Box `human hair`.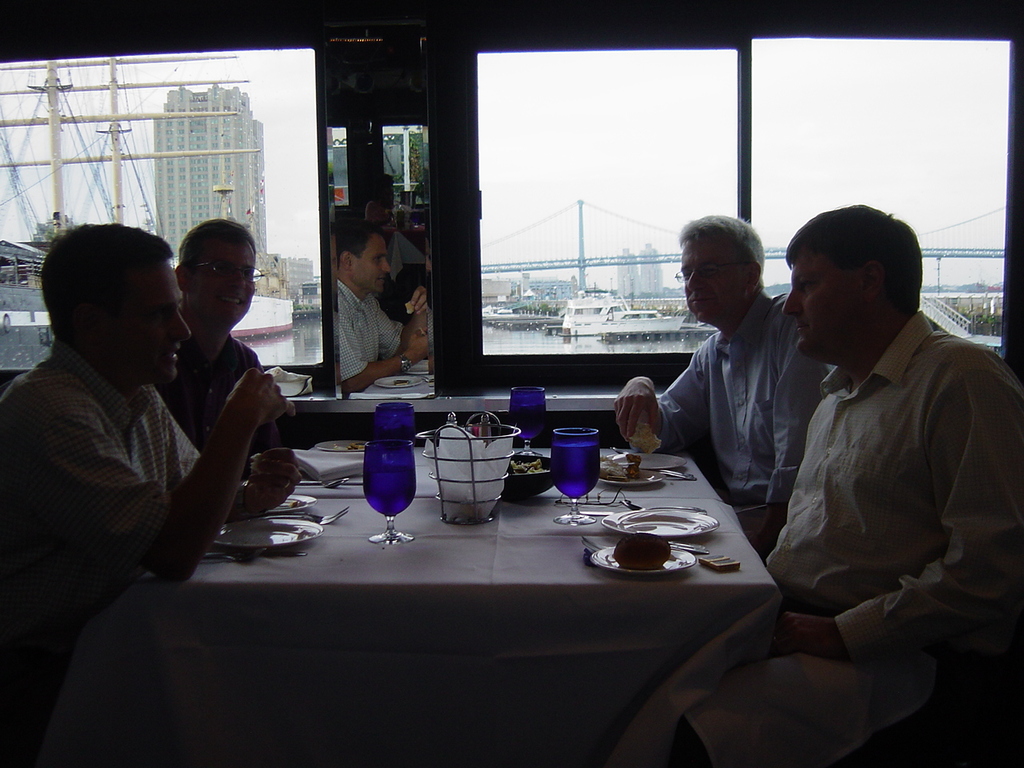
pyautogui.locateOnScreen(18, 222, 166, 371).
